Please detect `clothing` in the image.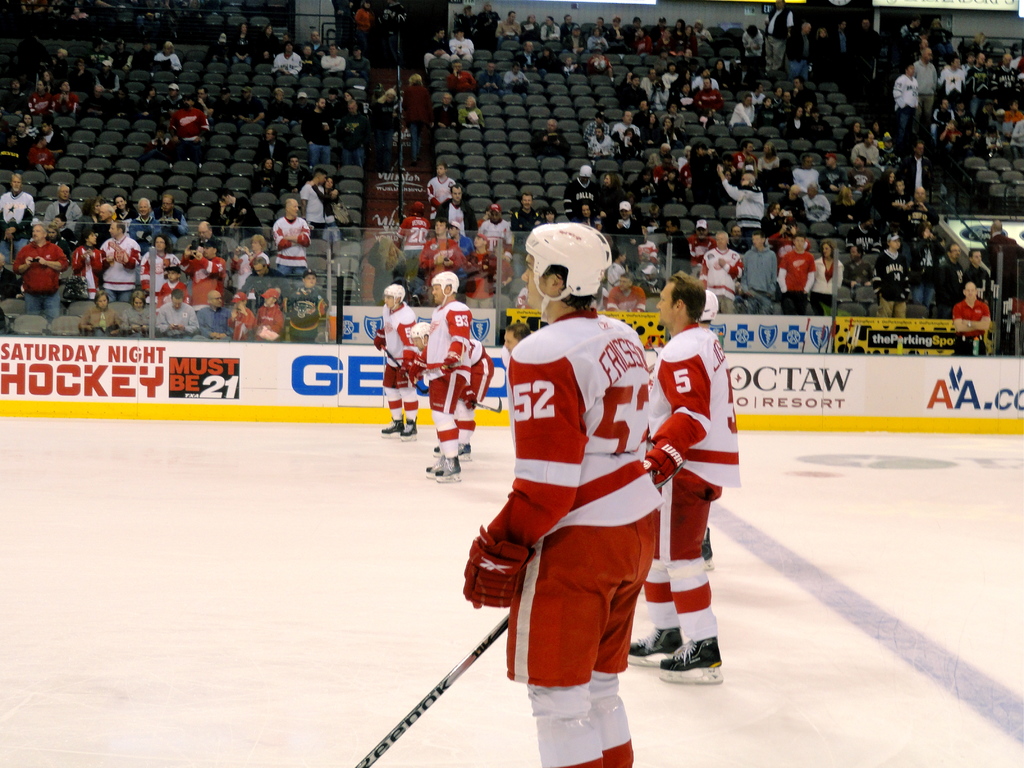
x1=957 y1=298 x2=993 y2=351.
